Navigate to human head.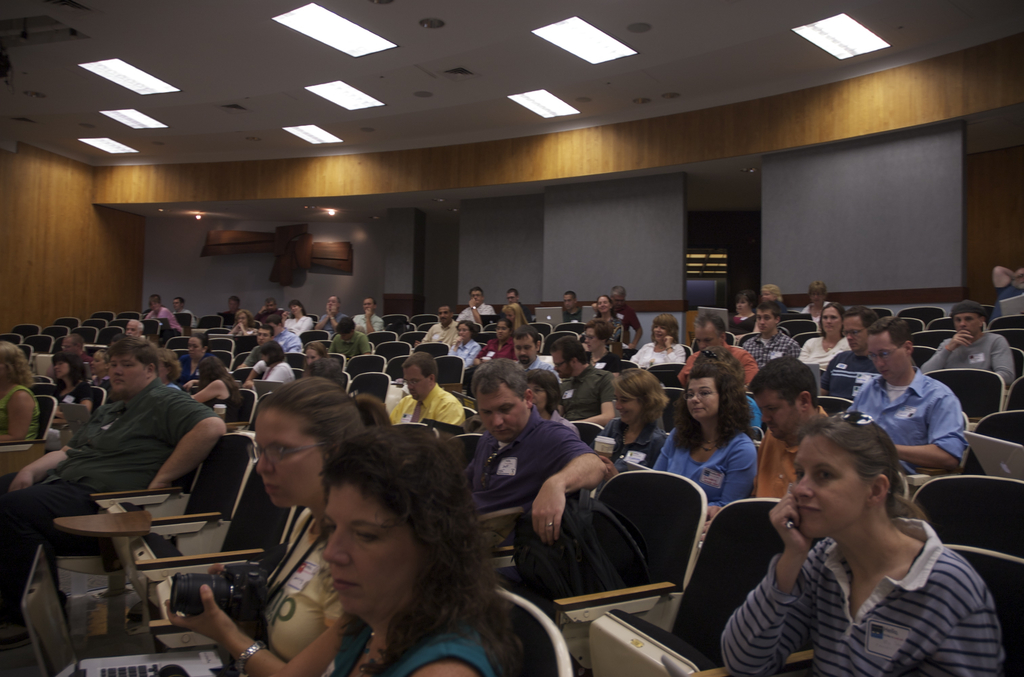
Navigation target: [262, 295, 274, 316].
